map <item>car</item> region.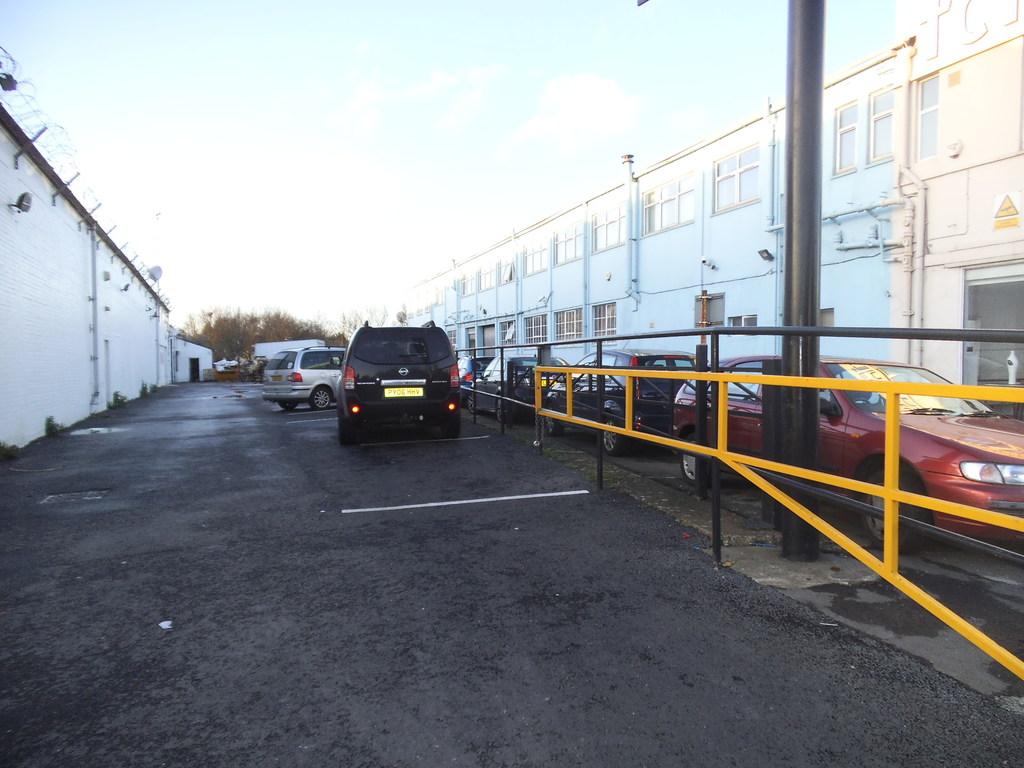
Mapped to 262, 348, 348, 410.
